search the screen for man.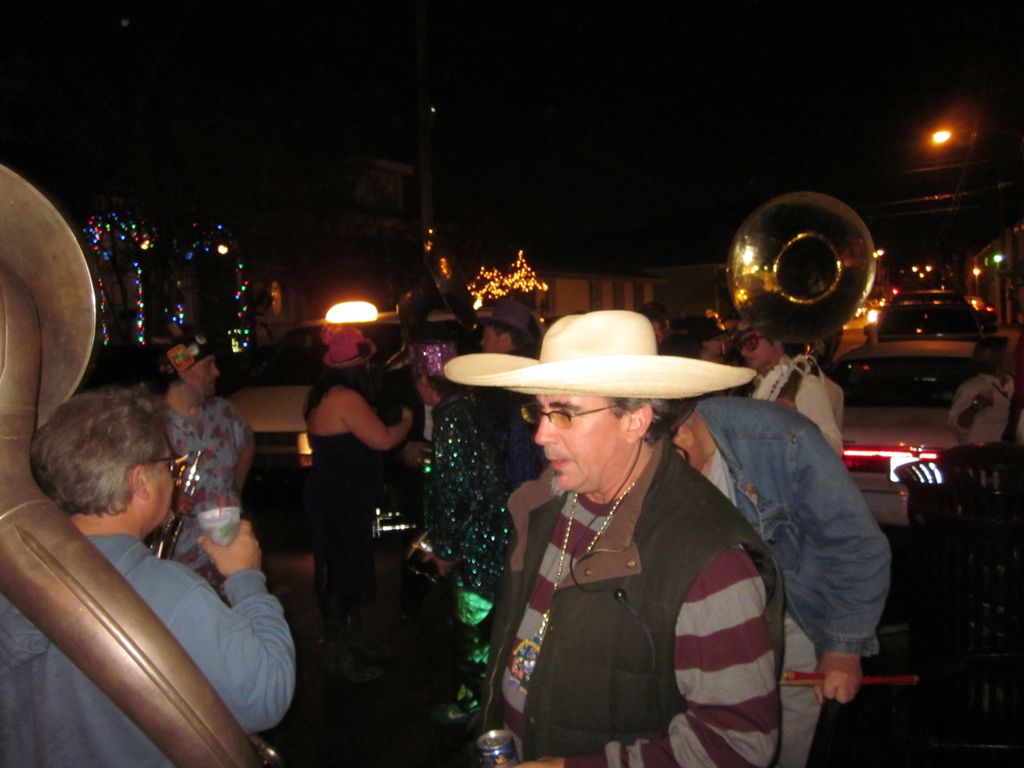
Found at (x1=739, y1=317, x2=847, y2=460).
